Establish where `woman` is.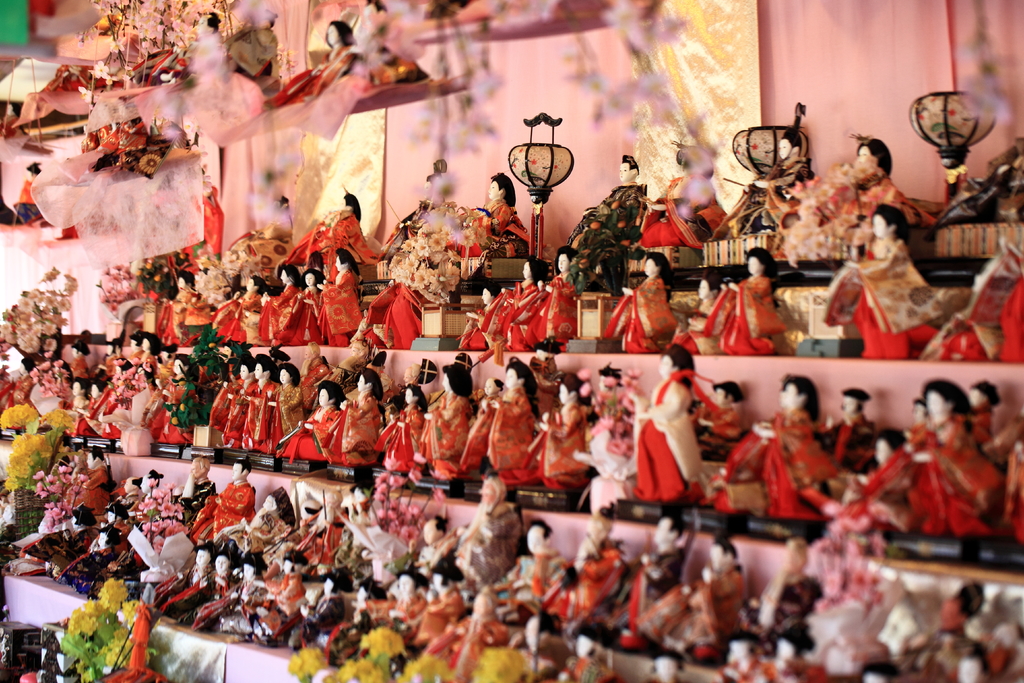
Established at x1=286, y1=192, x2=378, y2=270.
